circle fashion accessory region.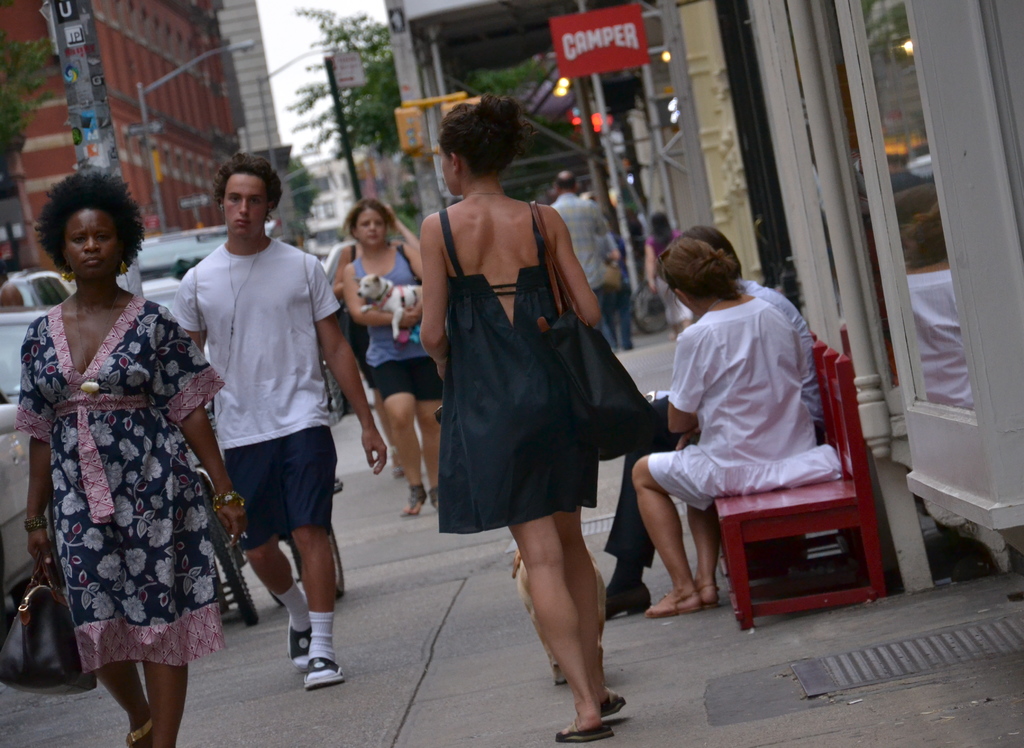
Region: 391, 241, 424, 285.
